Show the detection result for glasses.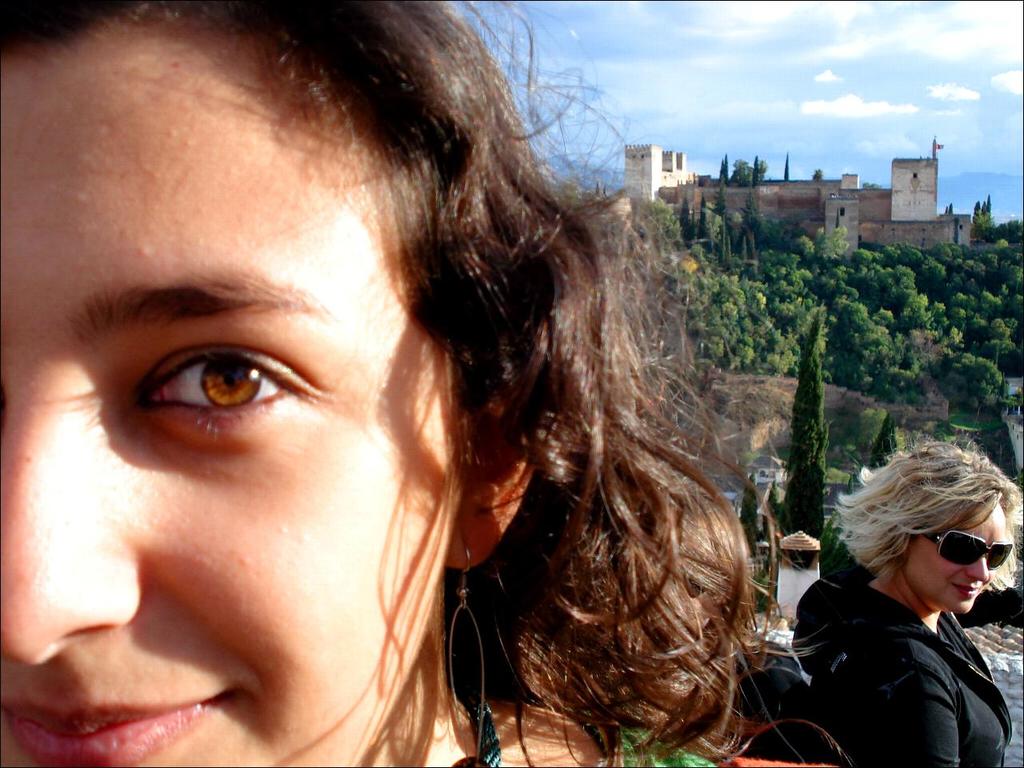
Rect(916, 517, 1022, 567).
